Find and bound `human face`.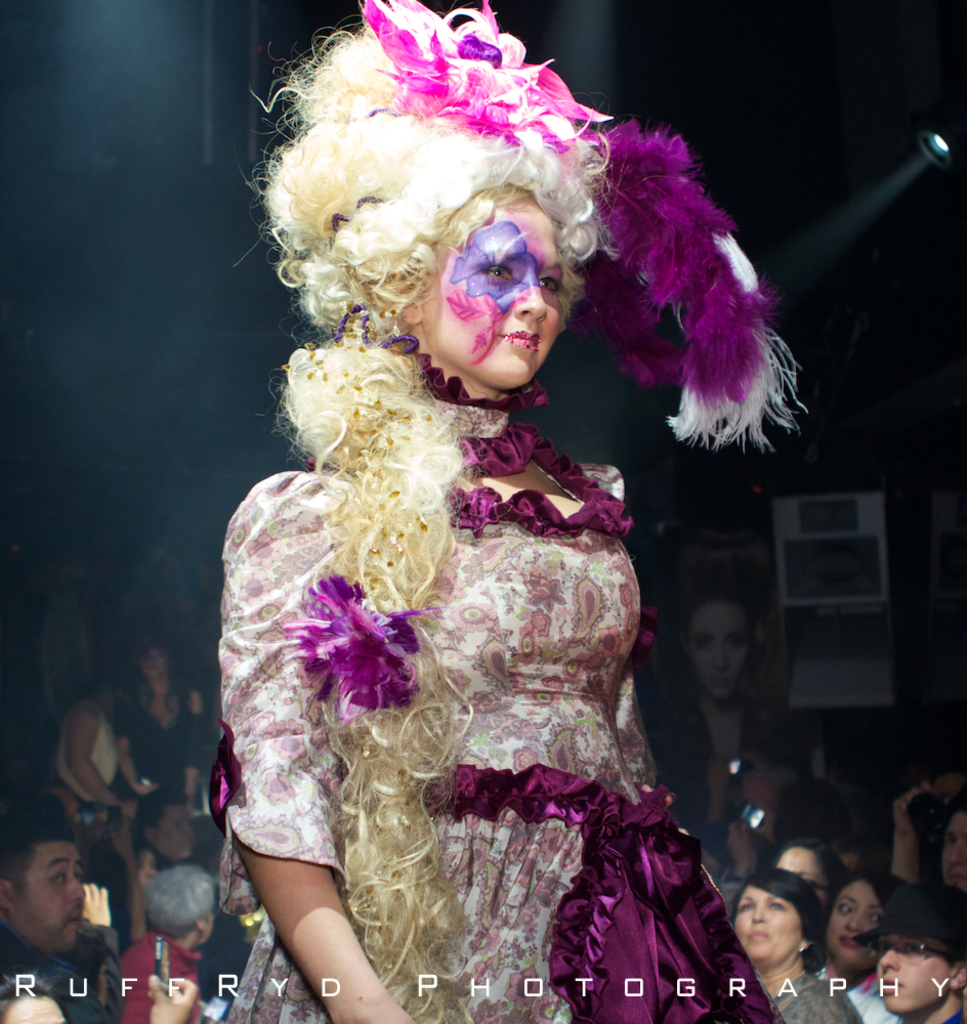
Bound: locate(926, 771, 966, 812).
